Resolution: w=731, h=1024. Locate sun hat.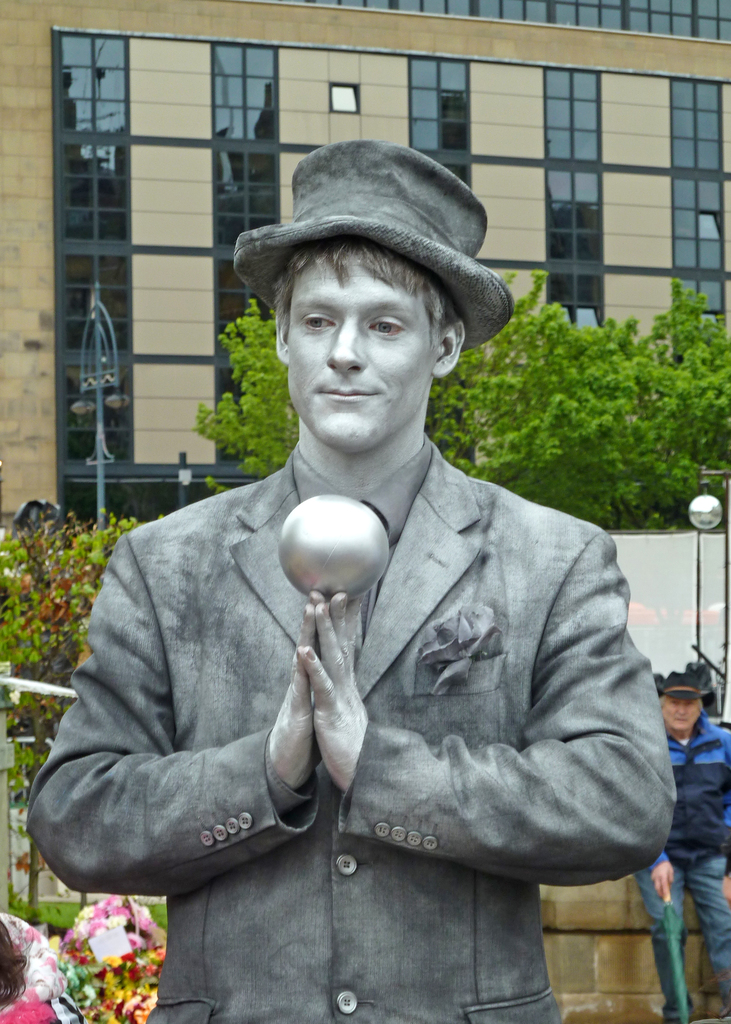
locate(223, 132, 515, 361).
